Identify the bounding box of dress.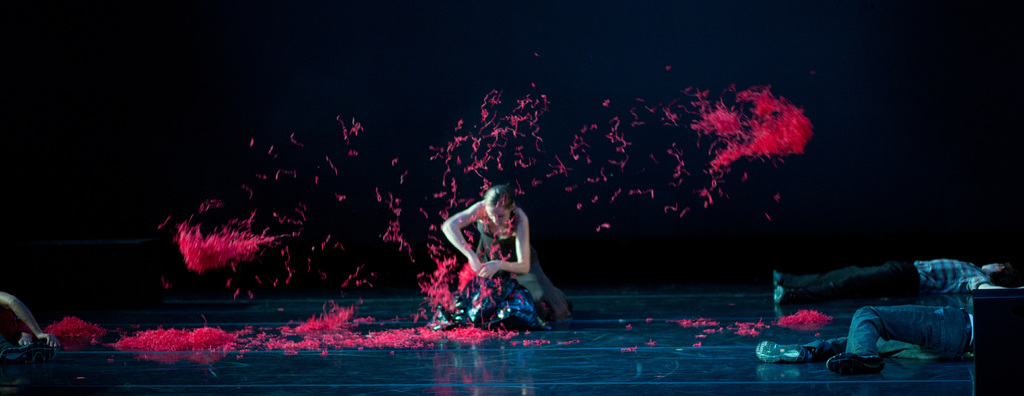
x1=475, y1=221, x2=565, y2=325.
